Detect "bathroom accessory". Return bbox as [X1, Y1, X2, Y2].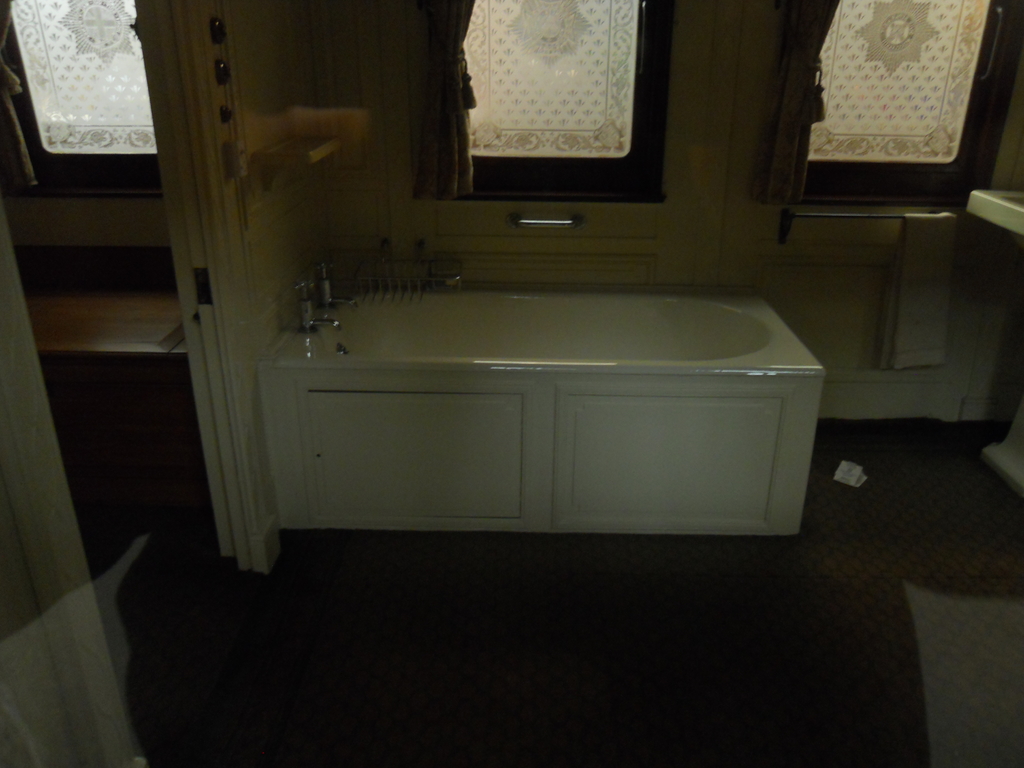
[506, 211, 586, 228].
